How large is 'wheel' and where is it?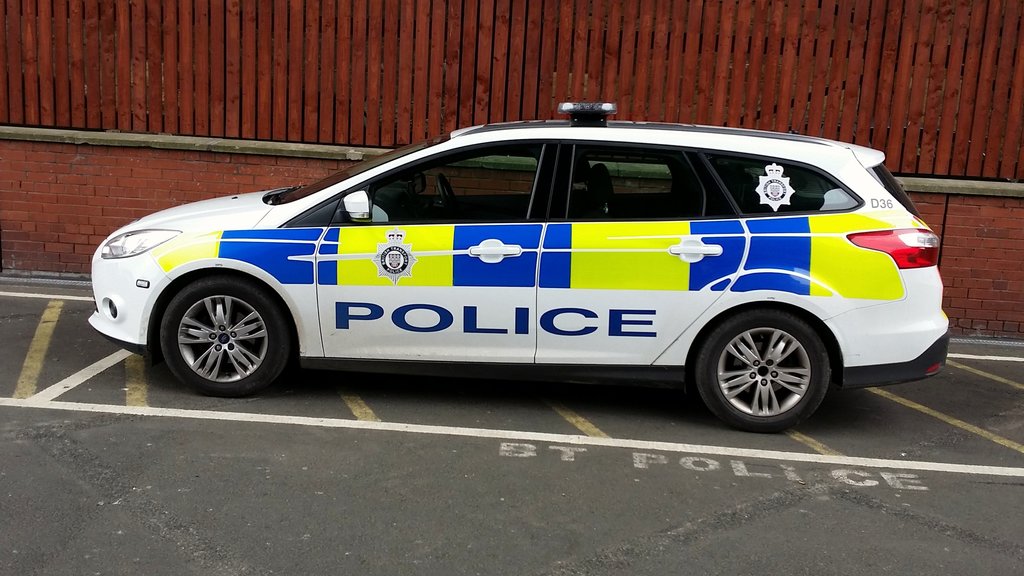
Bounding box: 152,271,291,390.
